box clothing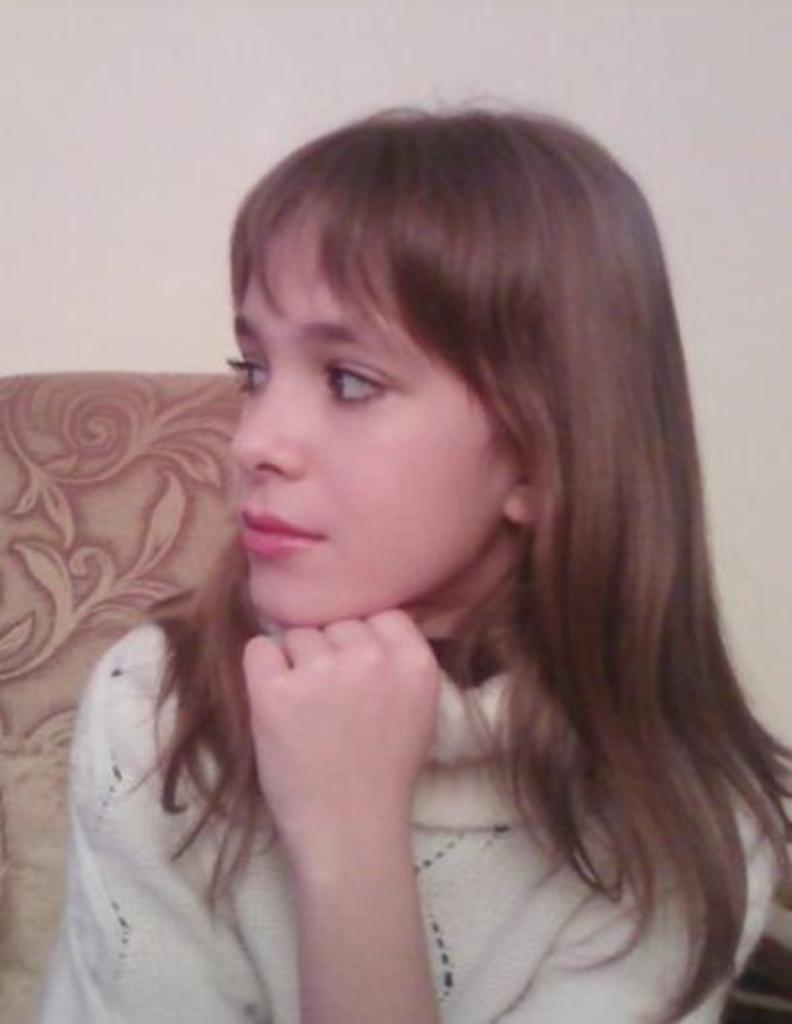
27 598 767 1022
